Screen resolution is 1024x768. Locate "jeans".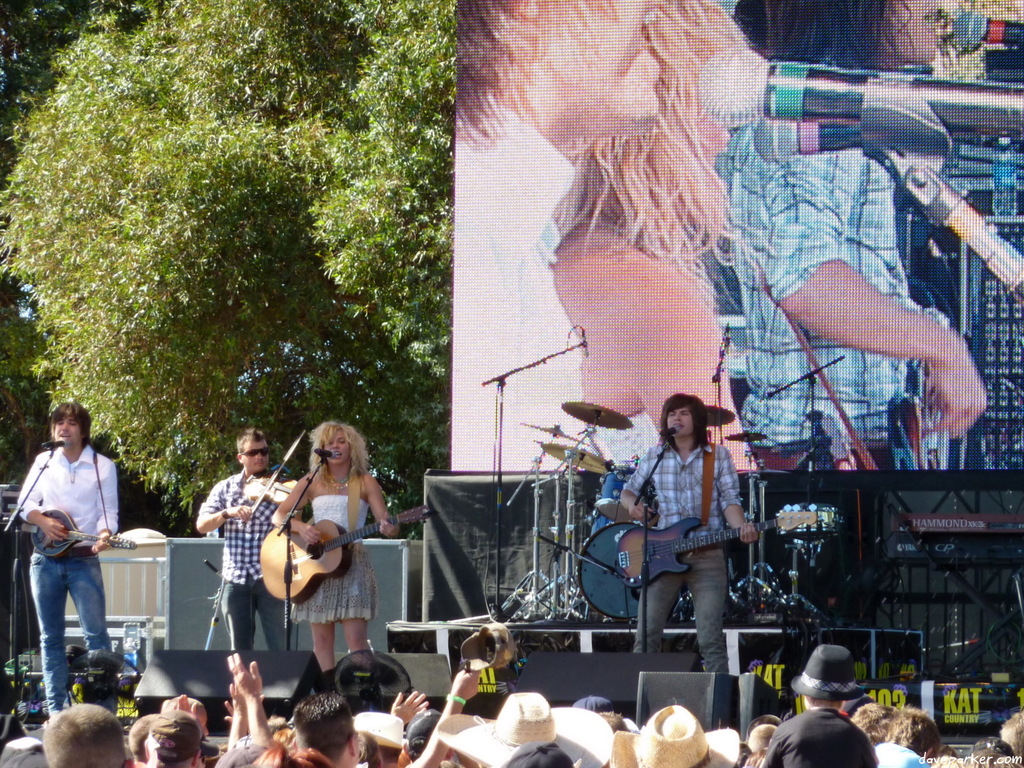
locate(630, 549, 729, 668).
